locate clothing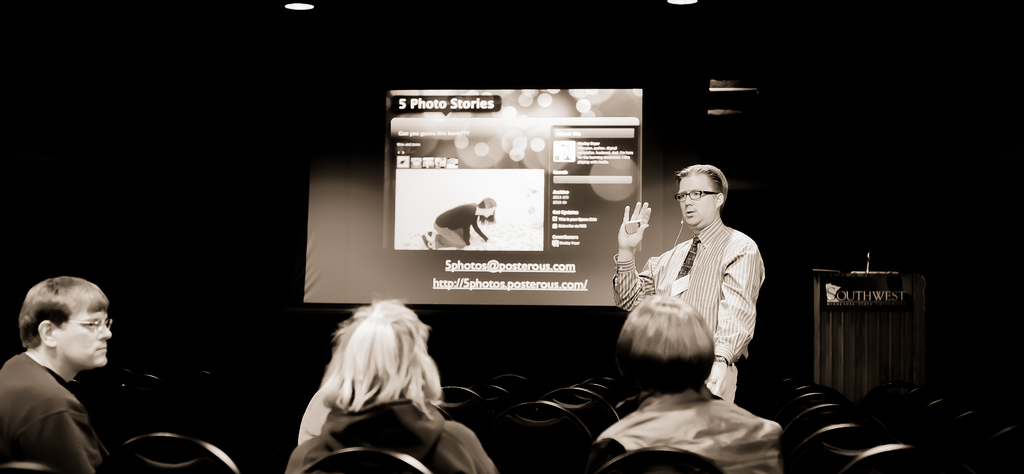
x1=0, y1=351, x2=106, y2=473
